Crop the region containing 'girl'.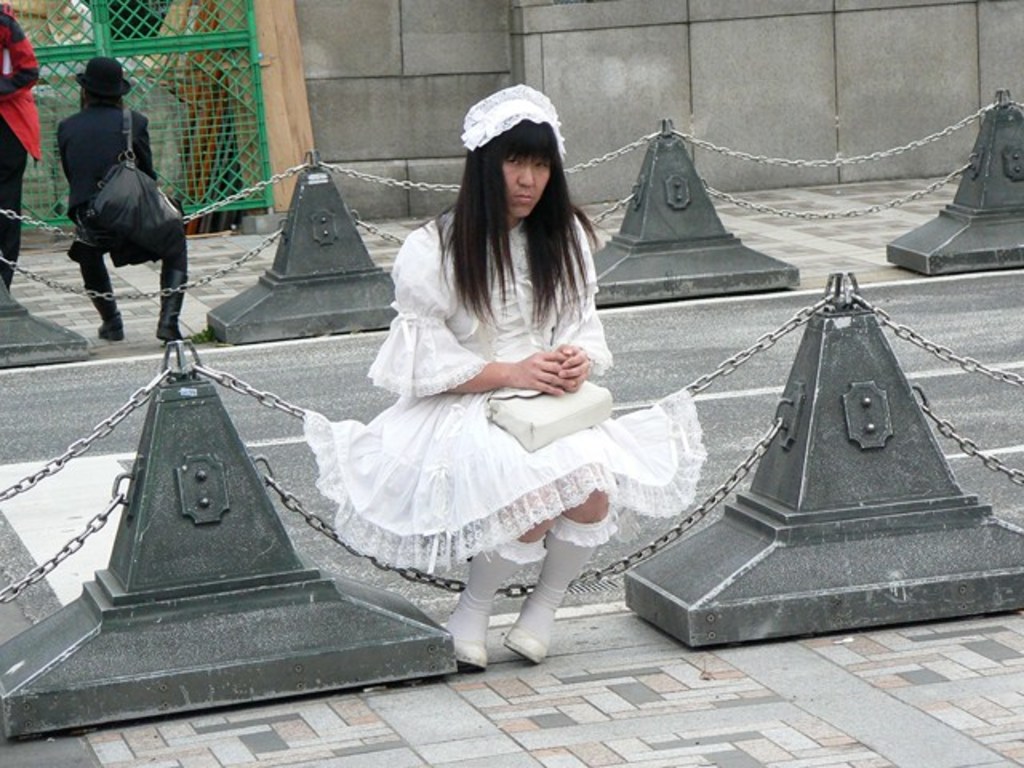
Crop region: (301,78,682,670).
